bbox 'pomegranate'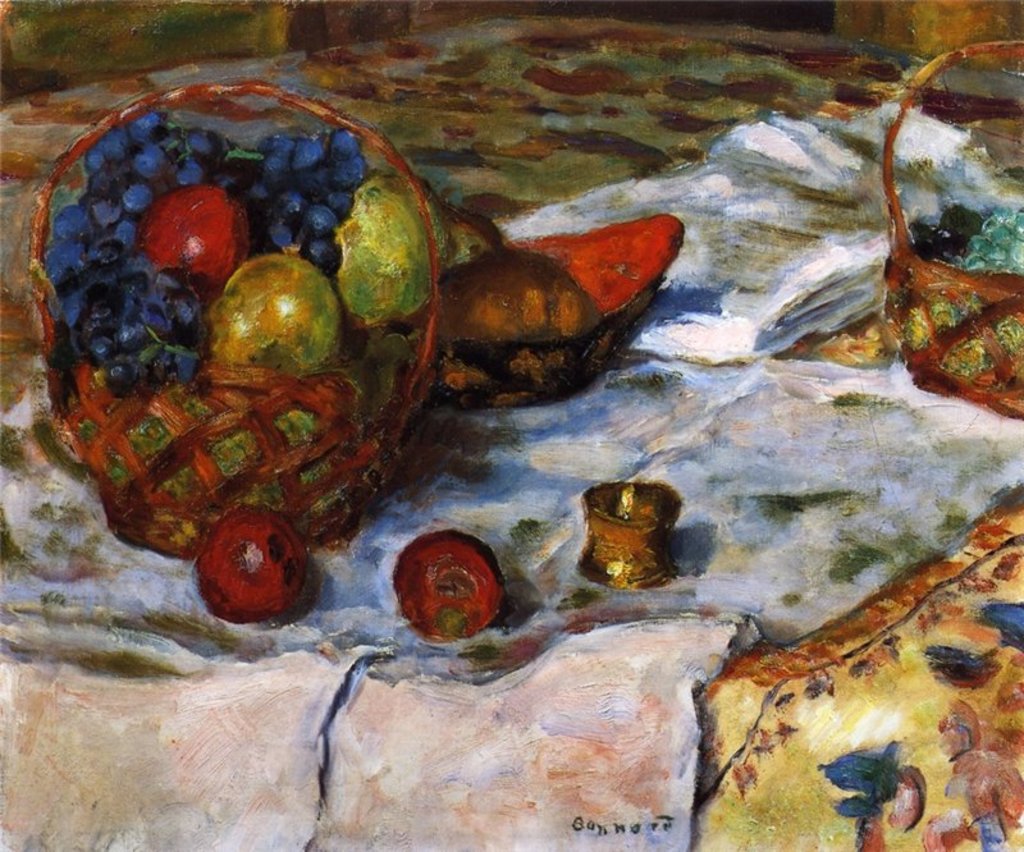
<bbox>201, 253, 344, 362</bbox>
